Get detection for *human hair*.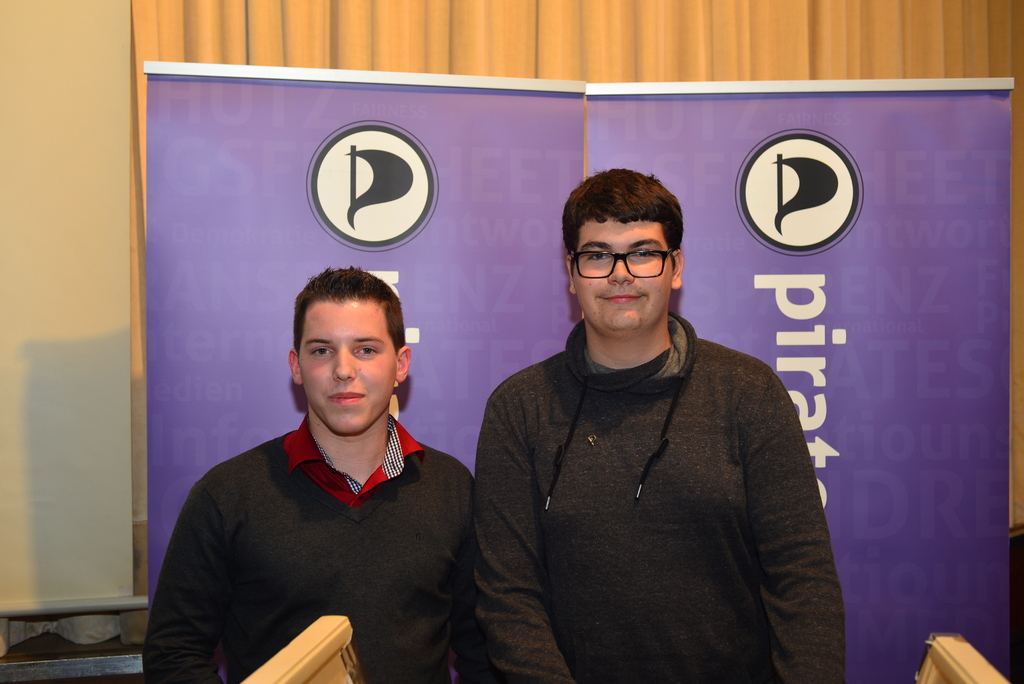
Detection: l=291, t=266, r=406, b=365.
